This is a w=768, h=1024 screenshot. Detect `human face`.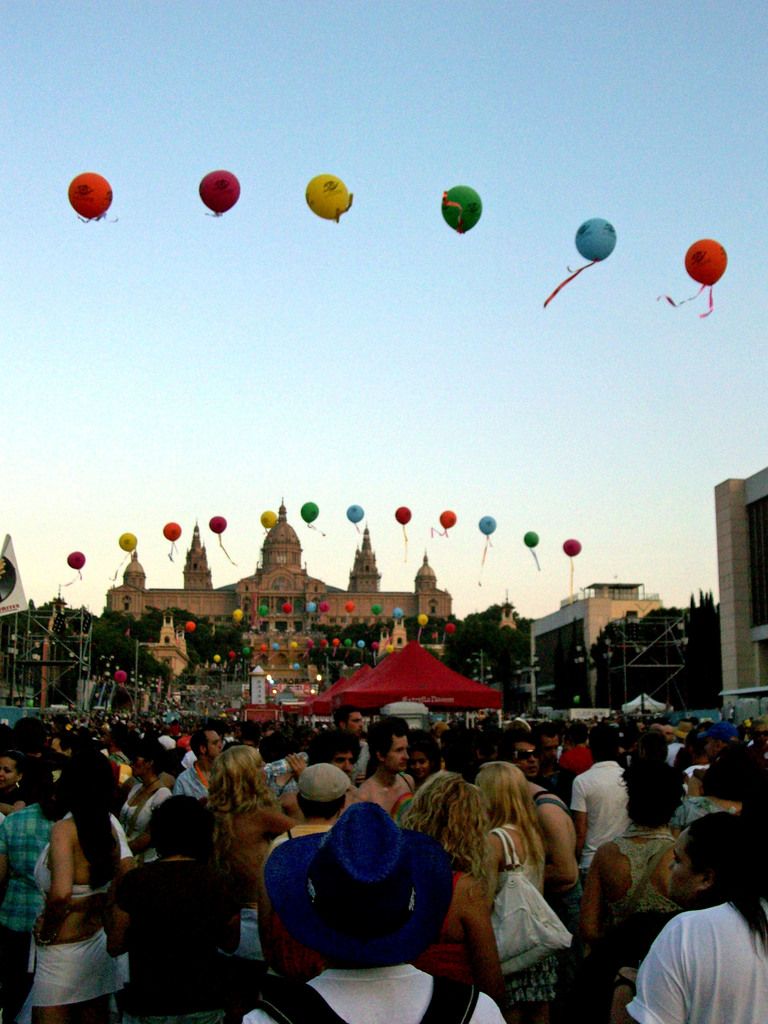
bbox=[668, 836, 699, 915].
